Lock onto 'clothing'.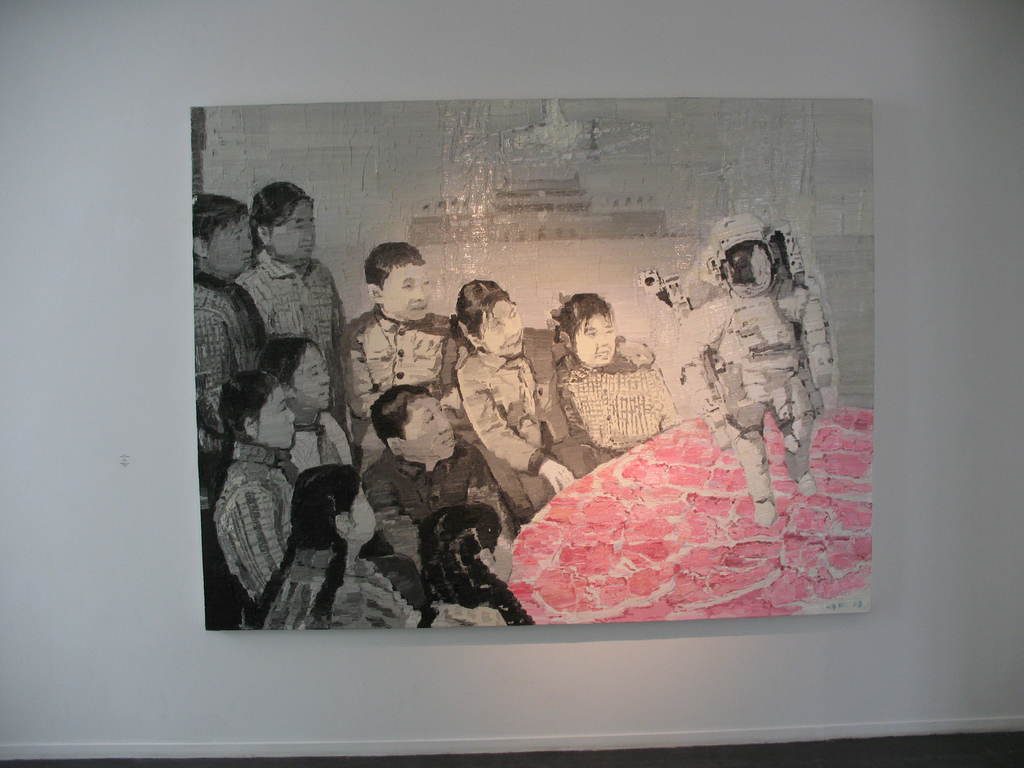
Locked: x1=457 y1=327 x2=624 y2=528.
